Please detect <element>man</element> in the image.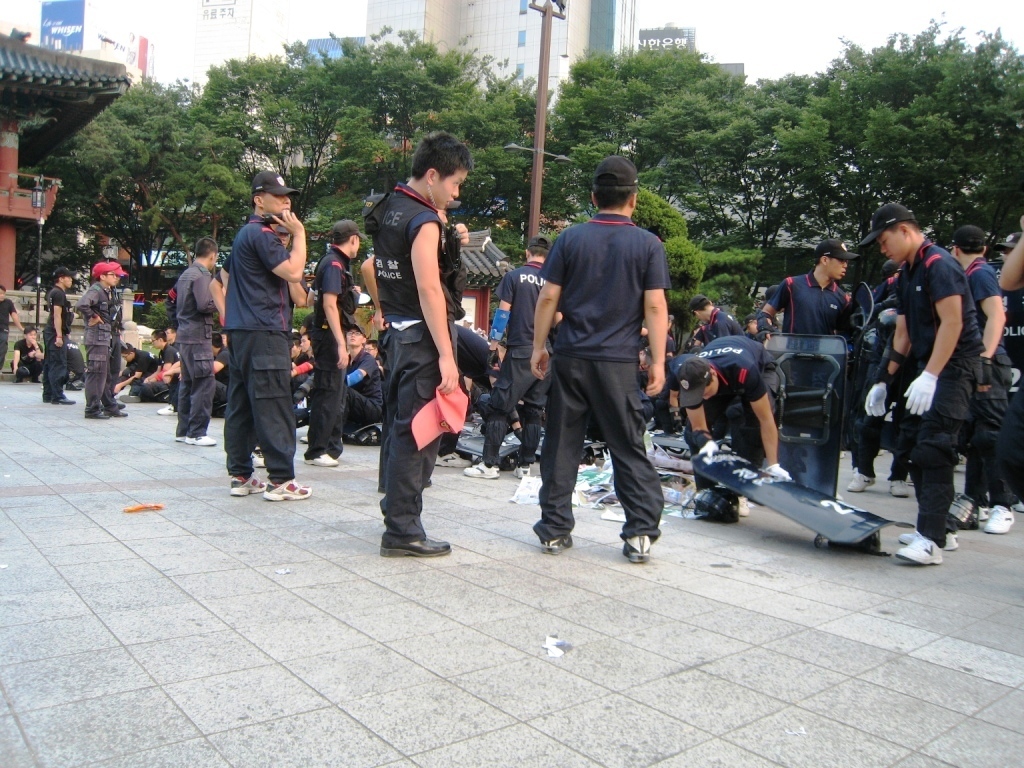
{"left": 356, "top": 137, "right": 478, "bottom": 554}.
